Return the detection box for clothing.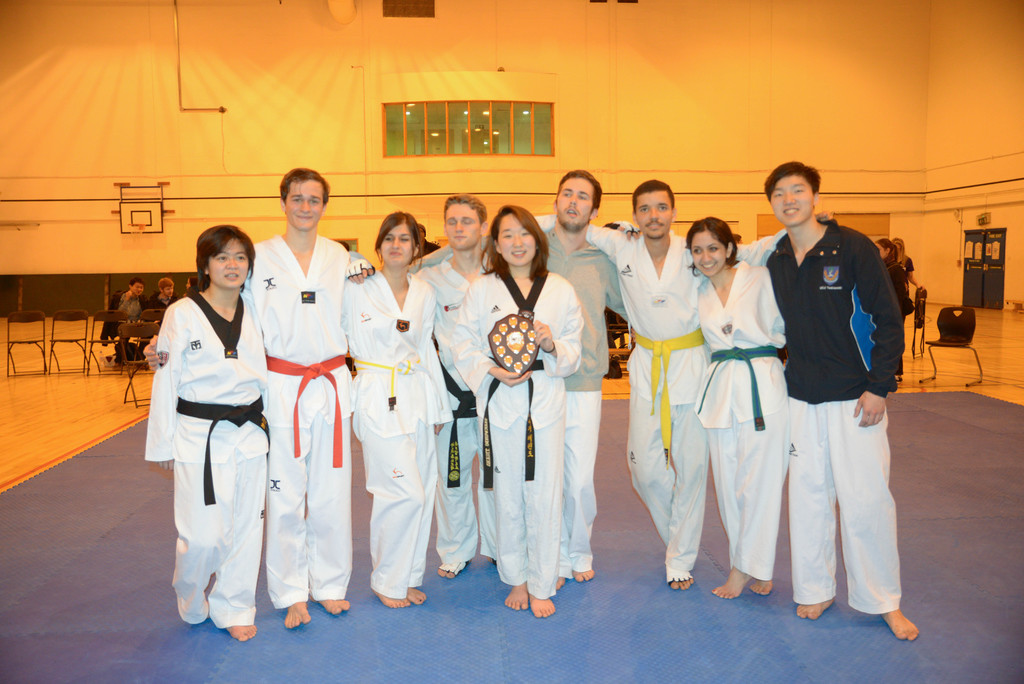
left=119, top=287, right=144, bottom=314.
